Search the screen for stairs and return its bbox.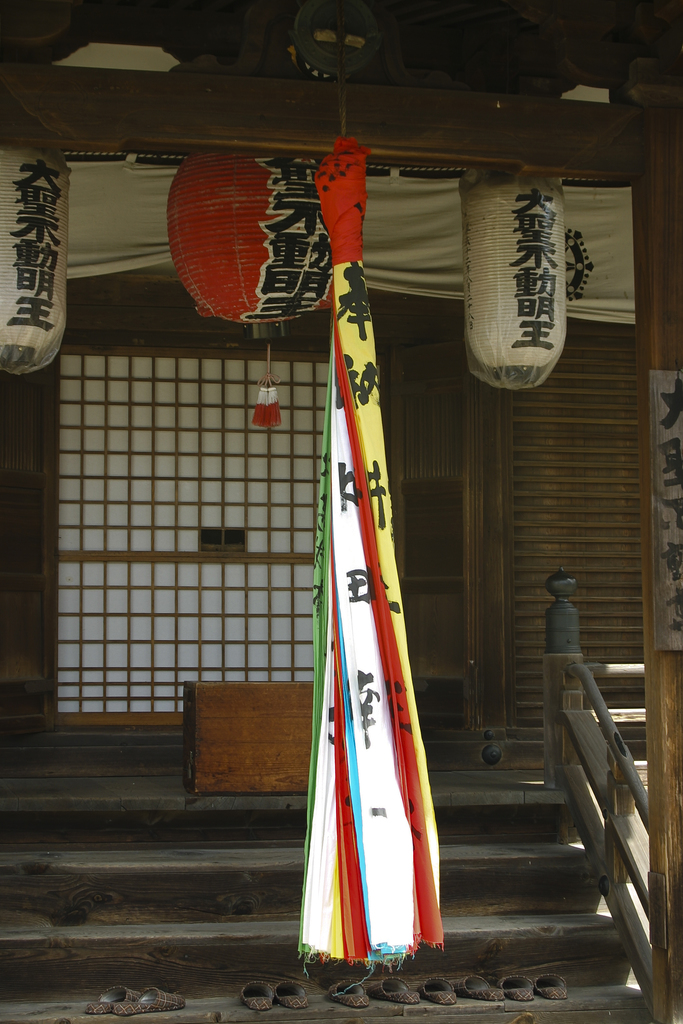
Found: <region>0, 778, 655, 1023</region>.
